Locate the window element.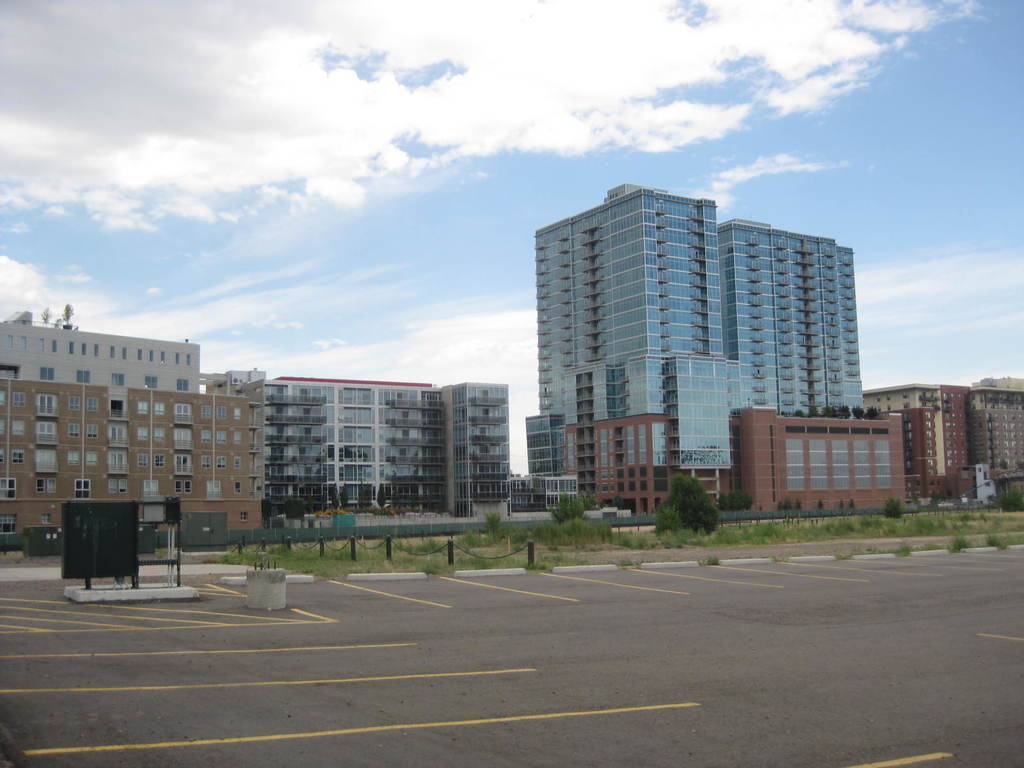
Element bbox: bbox=(198, 456, 210, 470).
